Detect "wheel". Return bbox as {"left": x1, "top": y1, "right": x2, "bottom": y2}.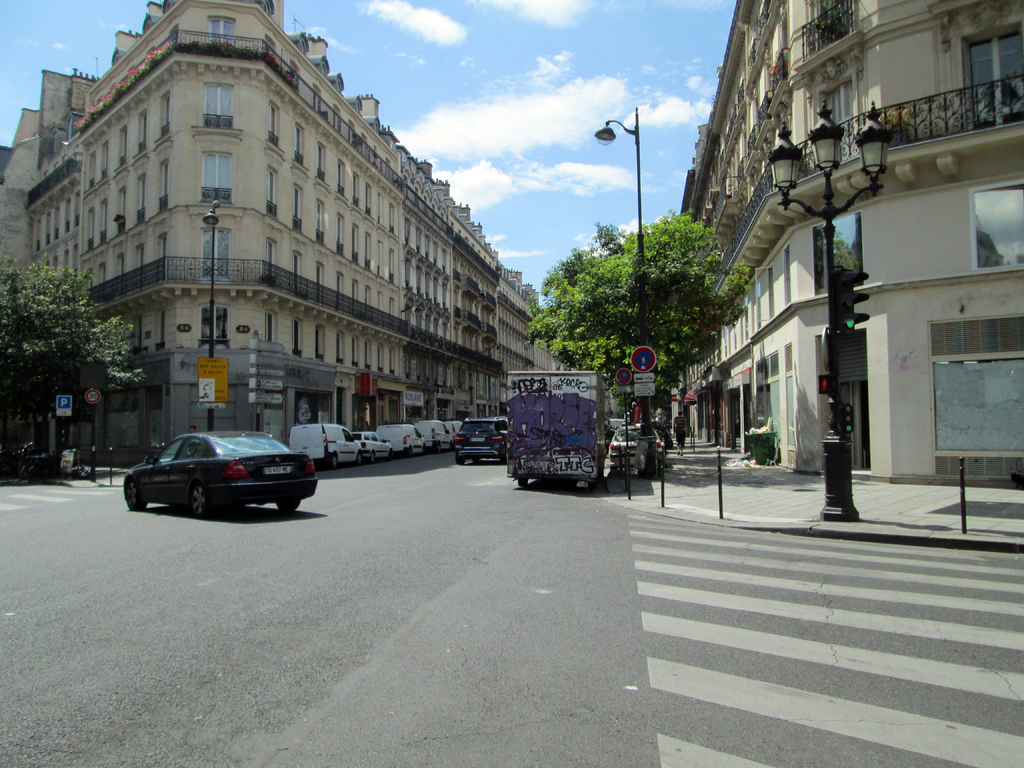
{"left": 274, "top": 502, "right": 300, "bottom": 514}.
